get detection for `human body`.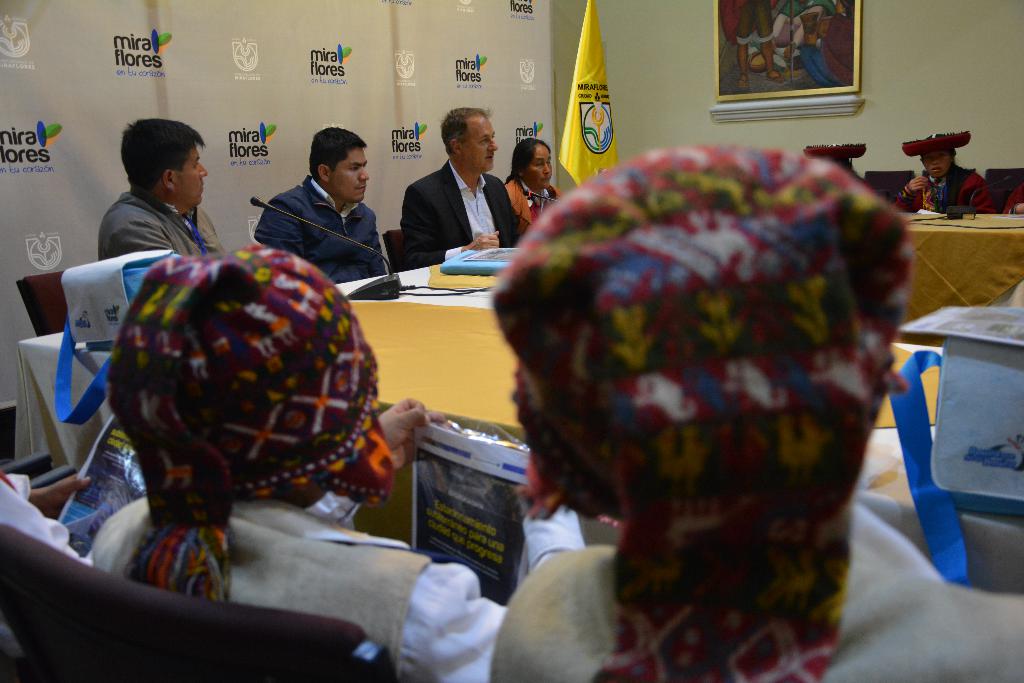
Detection: select_region(105, 195, 249, 273).
